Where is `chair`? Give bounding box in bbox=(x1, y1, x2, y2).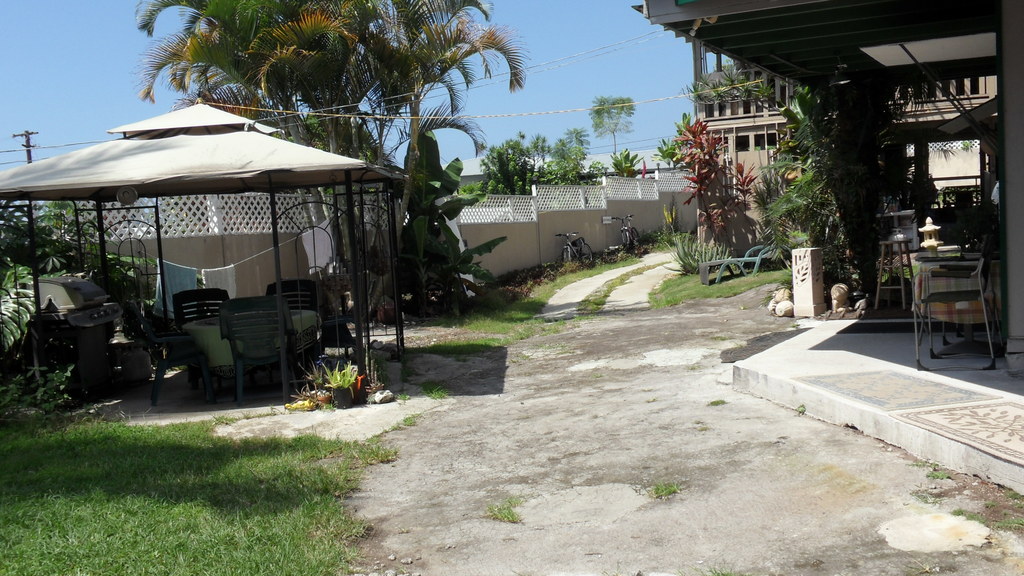
bbox=(143, 300, 219, 403).
